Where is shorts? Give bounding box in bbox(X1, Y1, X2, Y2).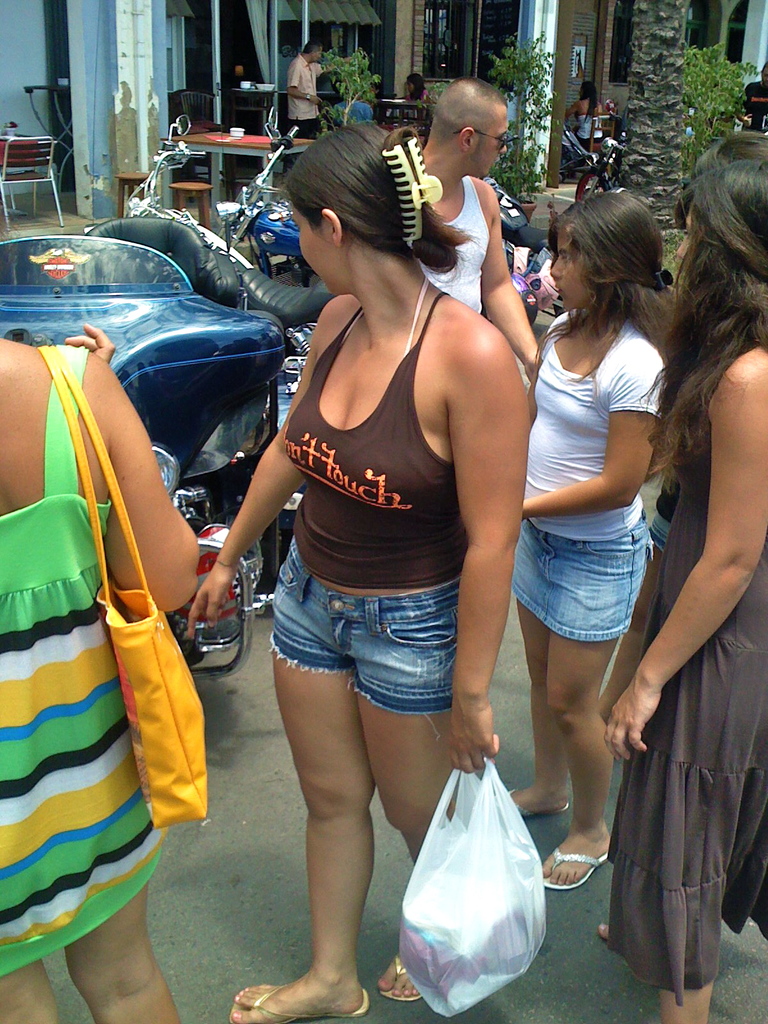
bbox(259, 587, 492, 721).
